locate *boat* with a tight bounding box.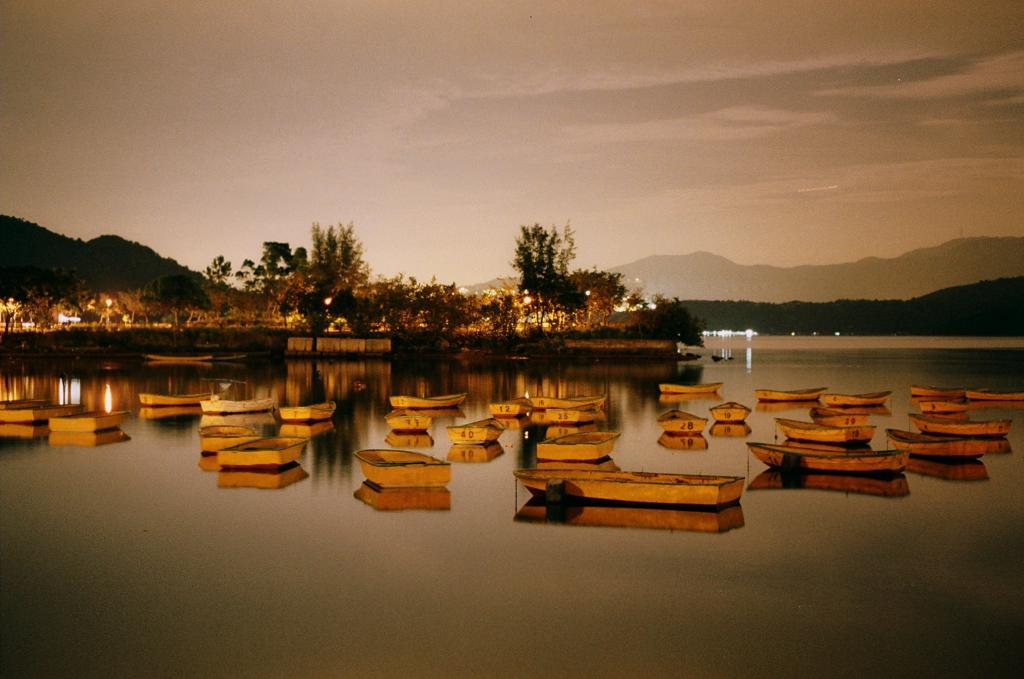
(750, 437, 911, 473).
